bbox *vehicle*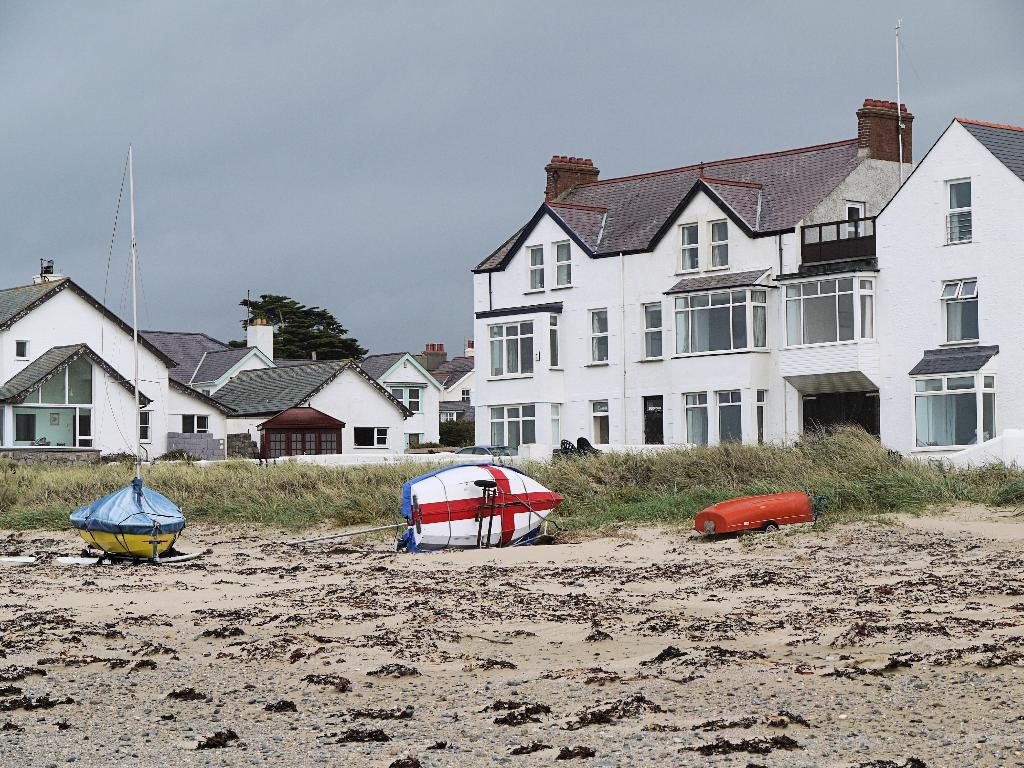
detection(69, 141, 187, 563)
